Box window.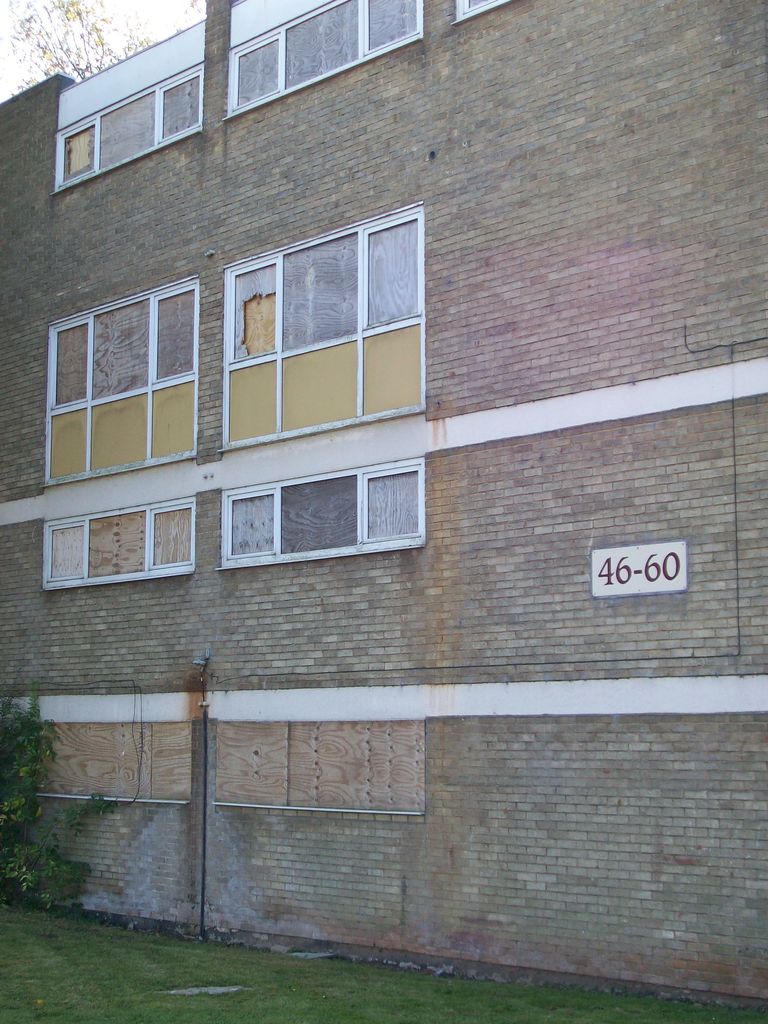
221 0 422 120.
